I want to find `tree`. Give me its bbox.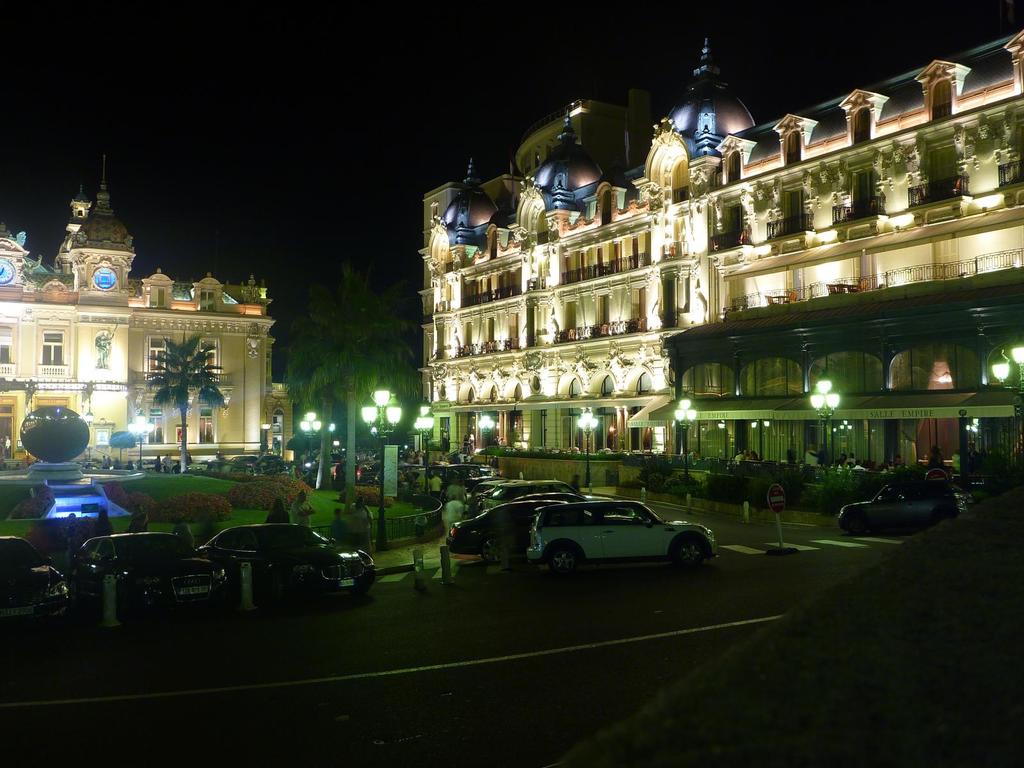
(282, 253, 431, 512).
